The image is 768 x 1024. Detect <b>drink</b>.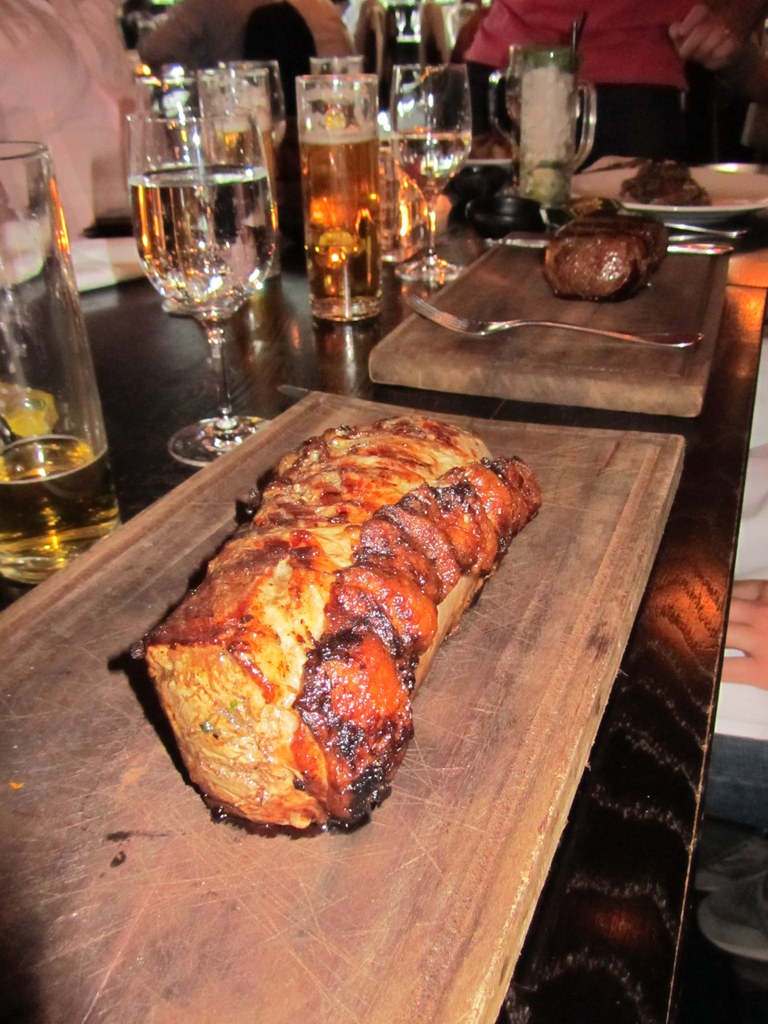
Detection: (left=126, top=162, right=275, bottom=324).
